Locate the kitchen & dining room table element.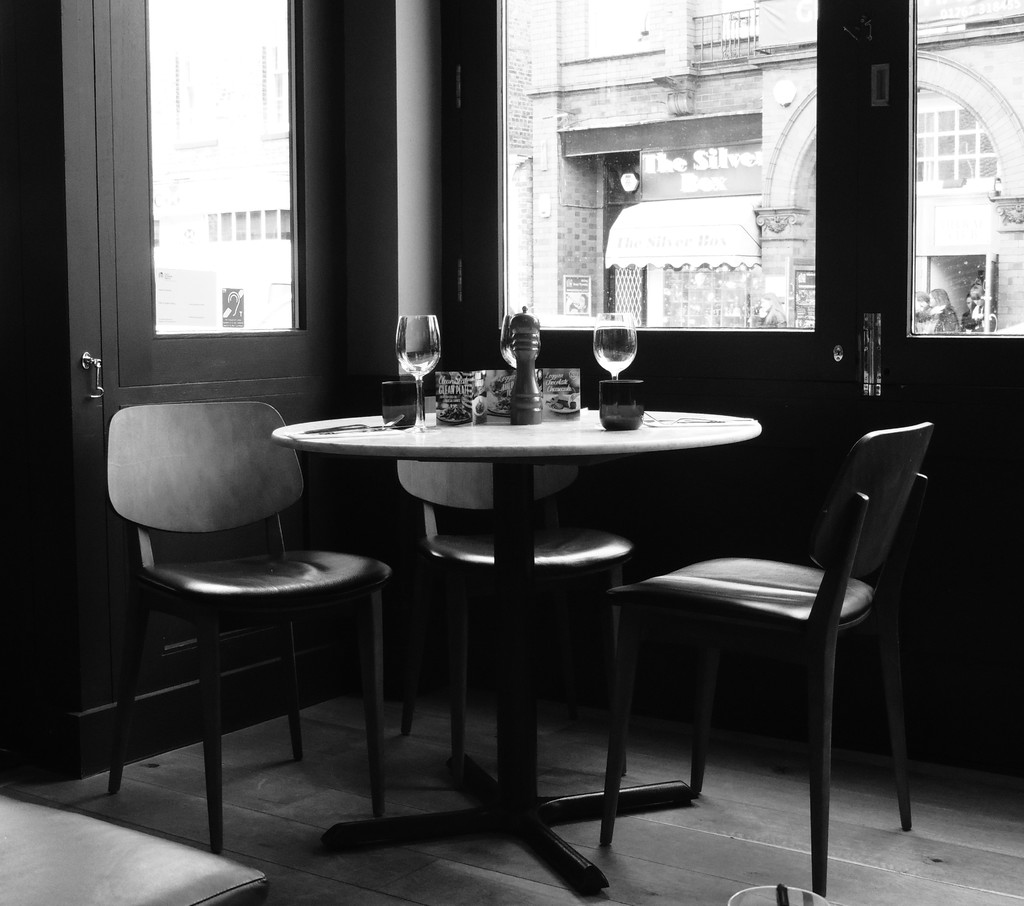
Element bbox: {"left": 207, "top": 341, "right": 833, "bottom": 822}.
